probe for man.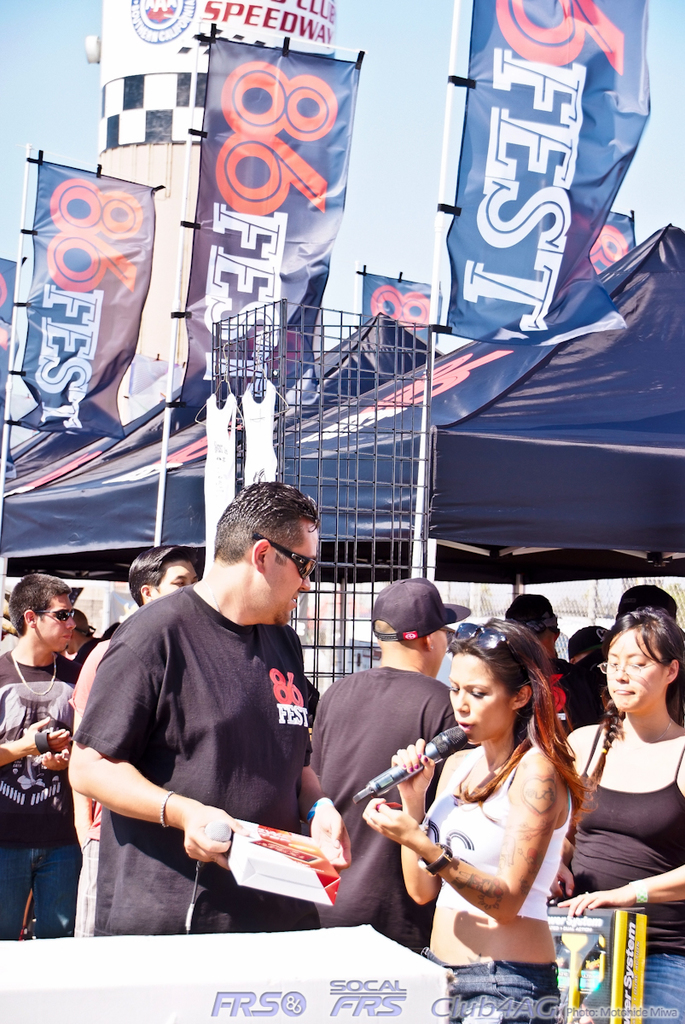
Probe result: x1=1, y1=576, x2=73, y2=946.
